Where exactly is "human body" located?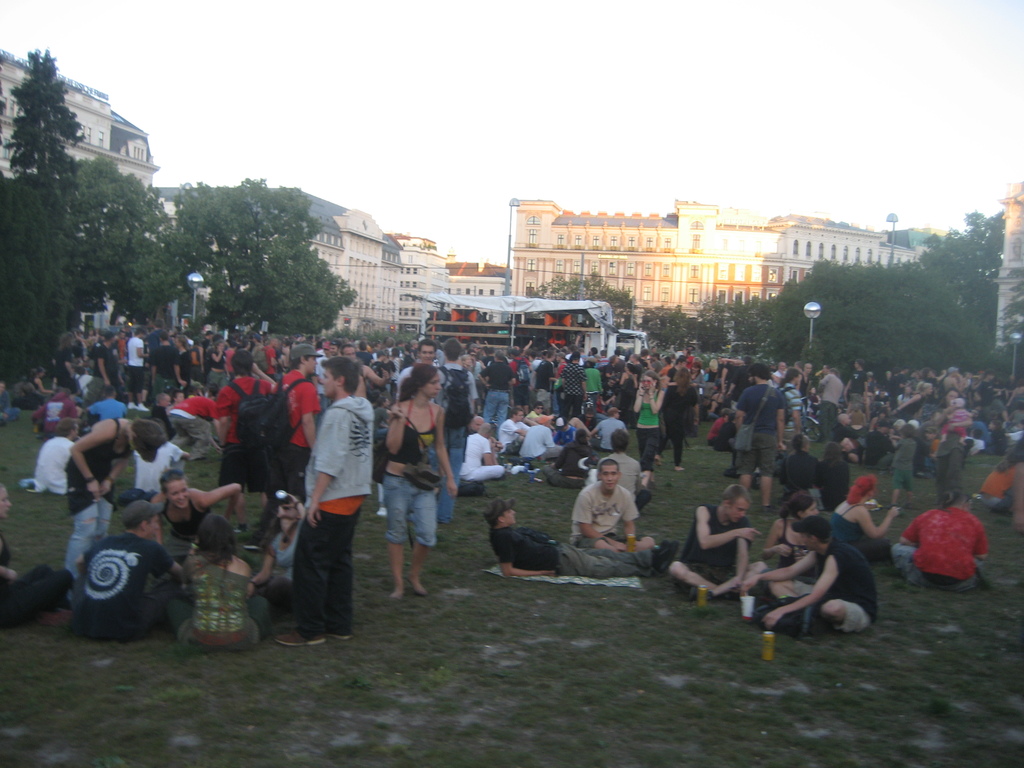
Its bounding box is 888 420 912 510.
